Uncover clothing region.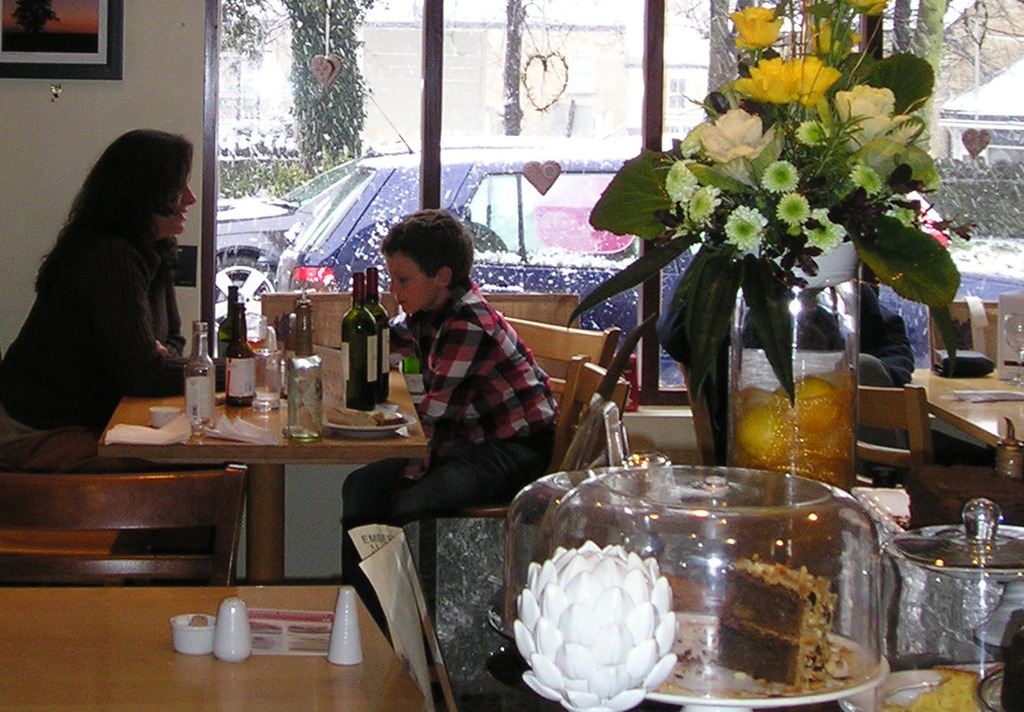
Uncovered: 0,214,237,558.
